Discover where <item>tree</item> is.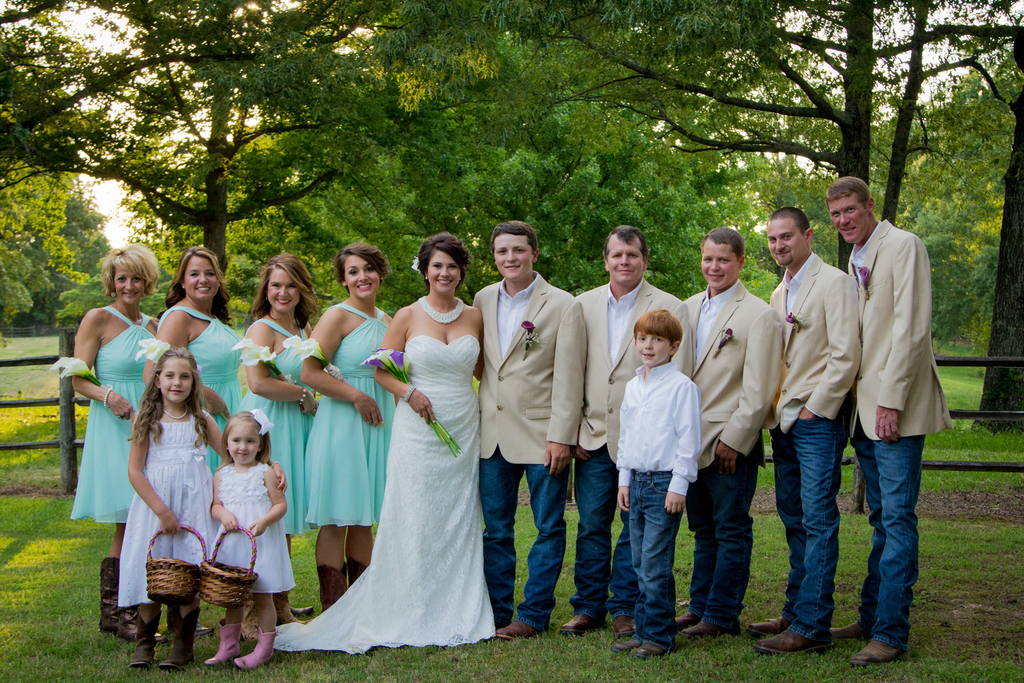
Discovered at (0,0,392,331).
